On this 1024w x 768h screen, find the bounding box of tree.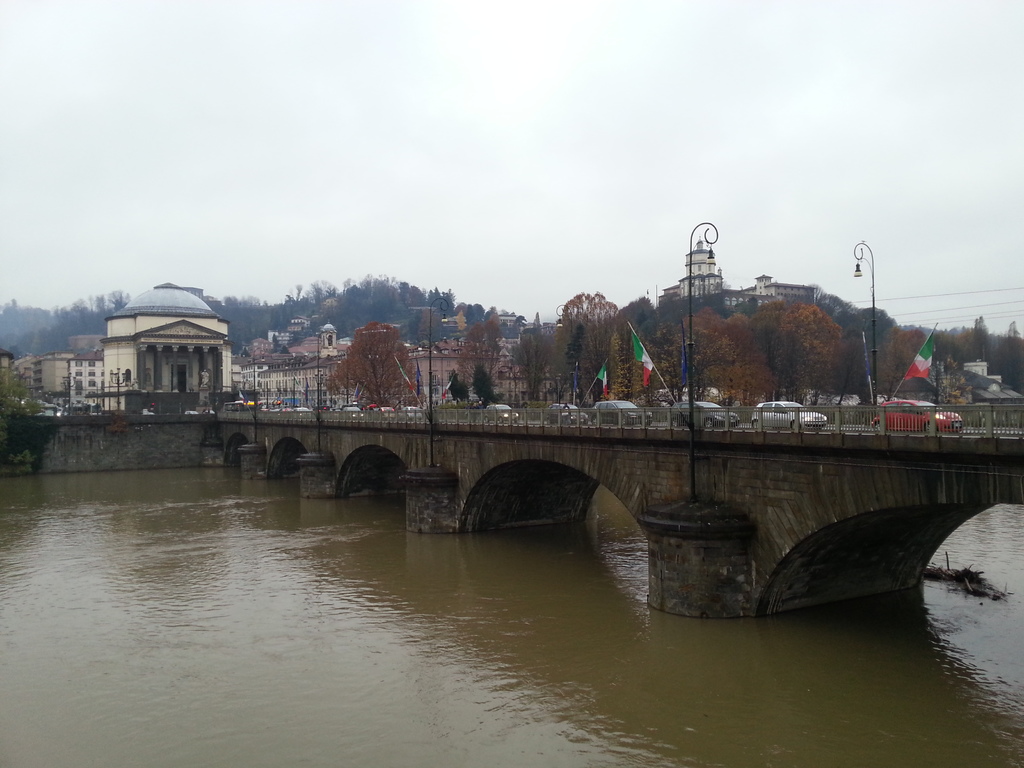
Bounding box: locate(103, 287, 133, 312).
